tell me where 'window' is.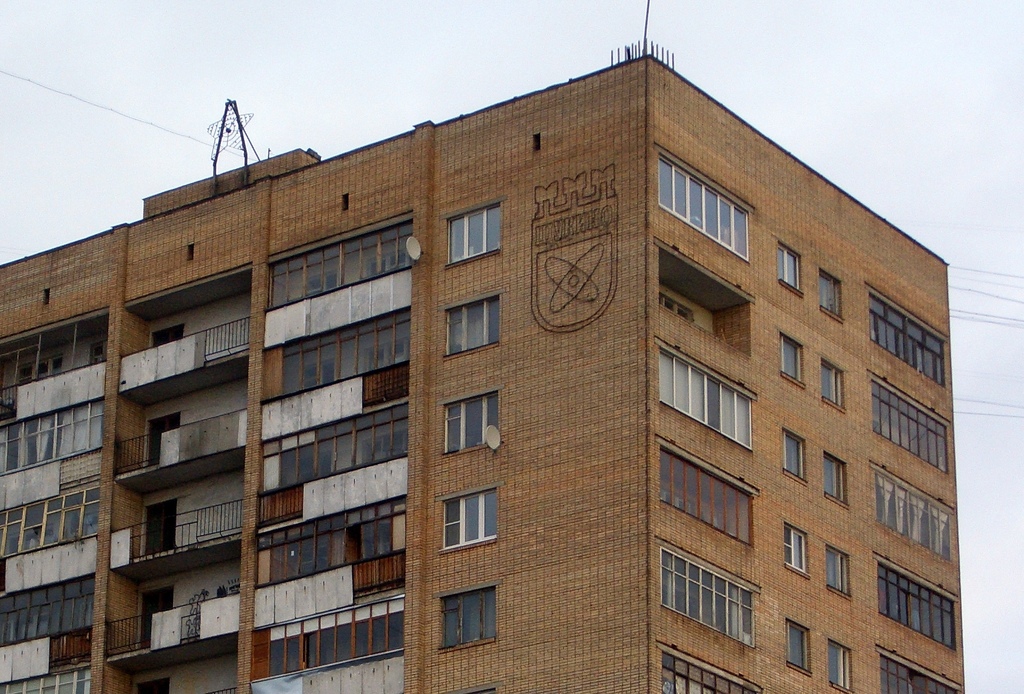
'window' is at bbox=(447, 204, 499, 270).
